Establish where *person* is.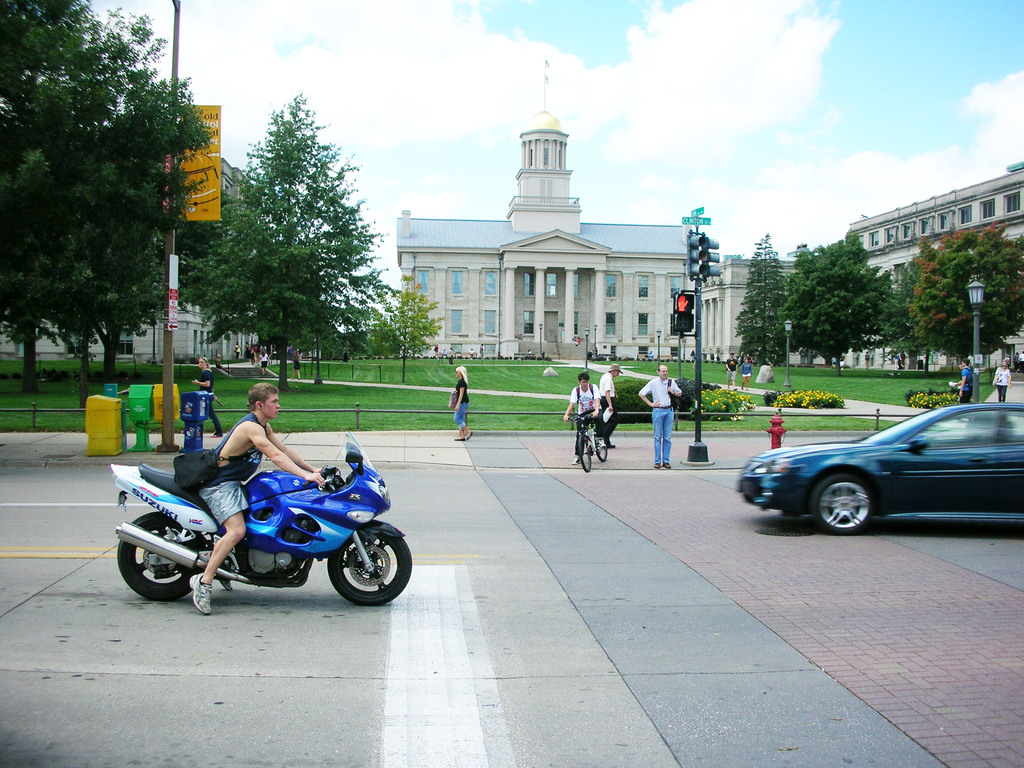
Established at {"left": 136, "top": 372, "right": 370, "bottom": 619}.
